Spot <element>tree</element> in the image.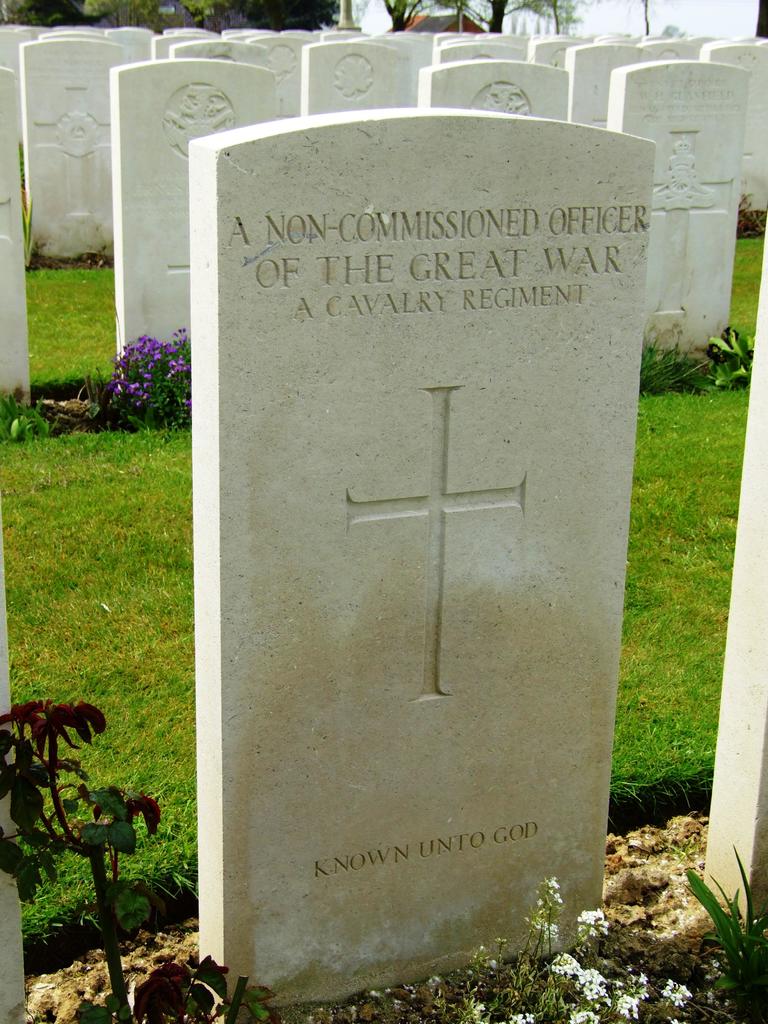
<element>tree</element> found at locate(0, 0, 86, 26).
